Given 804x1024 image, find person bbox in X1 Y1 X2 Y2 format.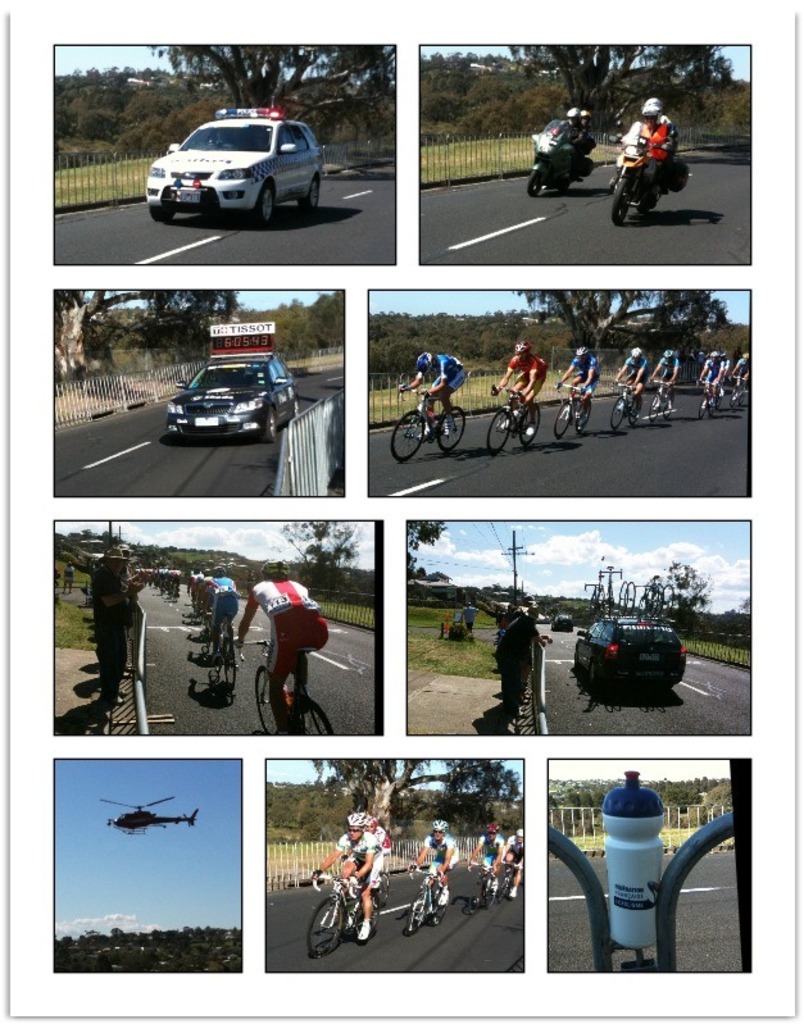
201 569 237 646.
